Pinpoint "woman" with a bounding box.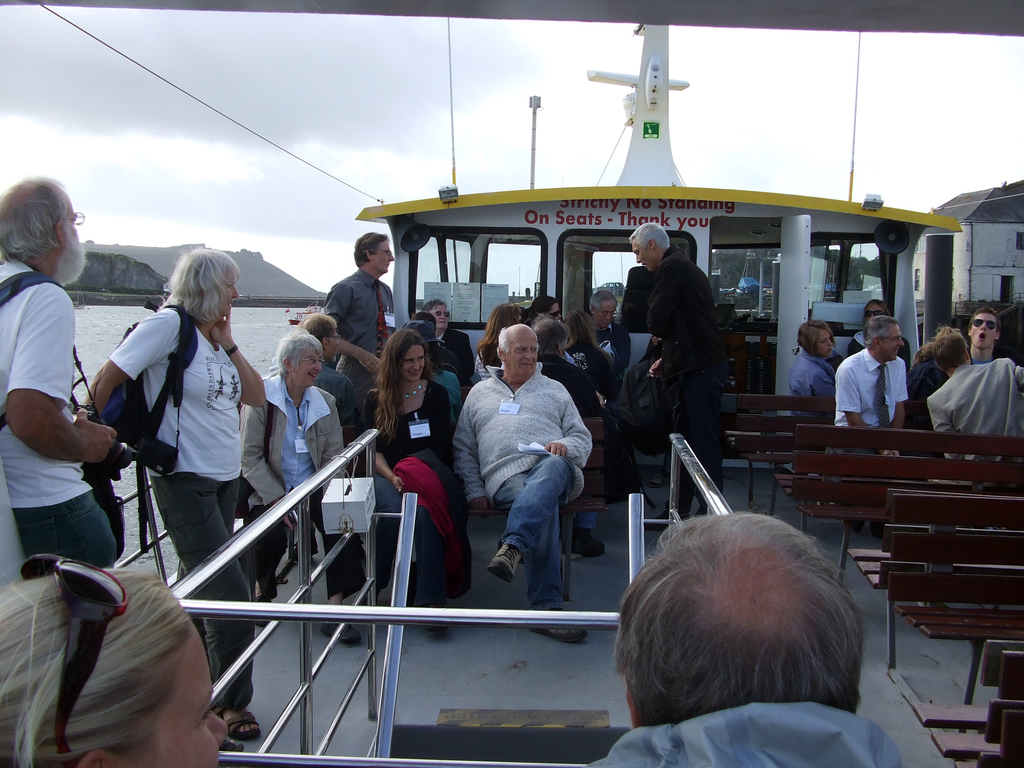
bbox=(367, 328, 460, 632).
